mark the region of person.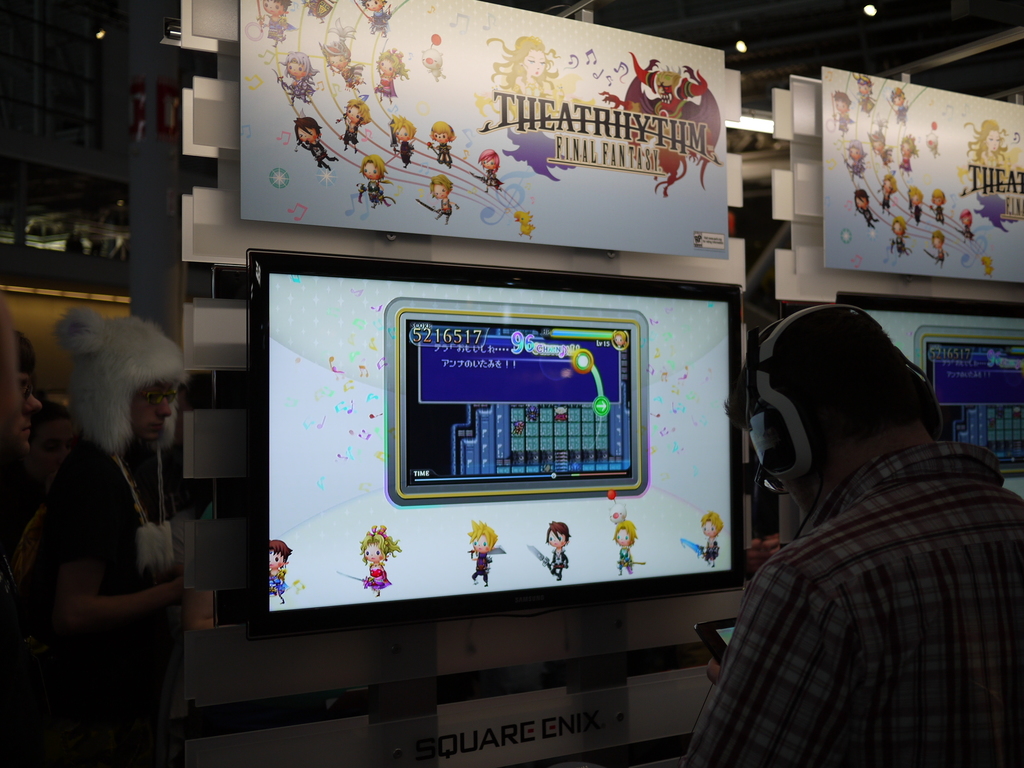
Region: 293, 115, 340, 175.
